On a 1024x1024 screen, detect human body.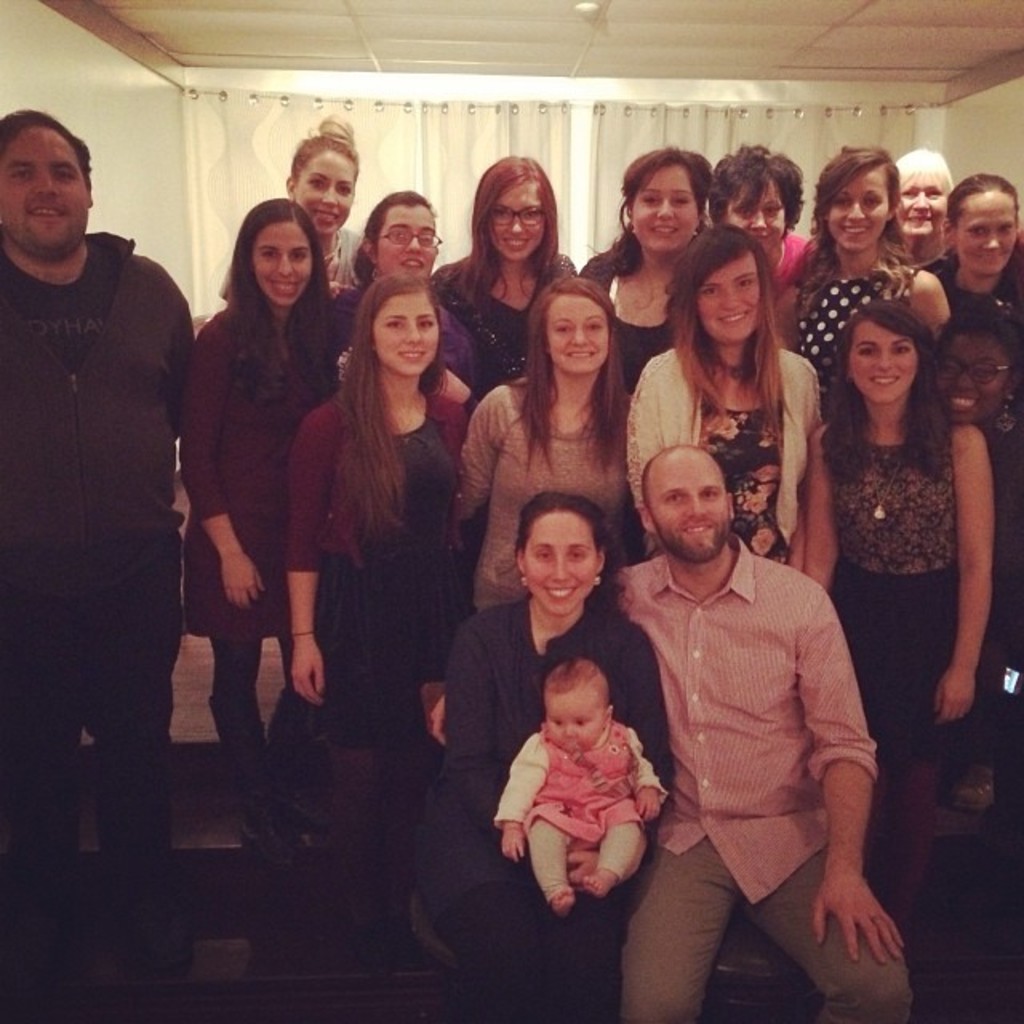
(486,730,674,910).
